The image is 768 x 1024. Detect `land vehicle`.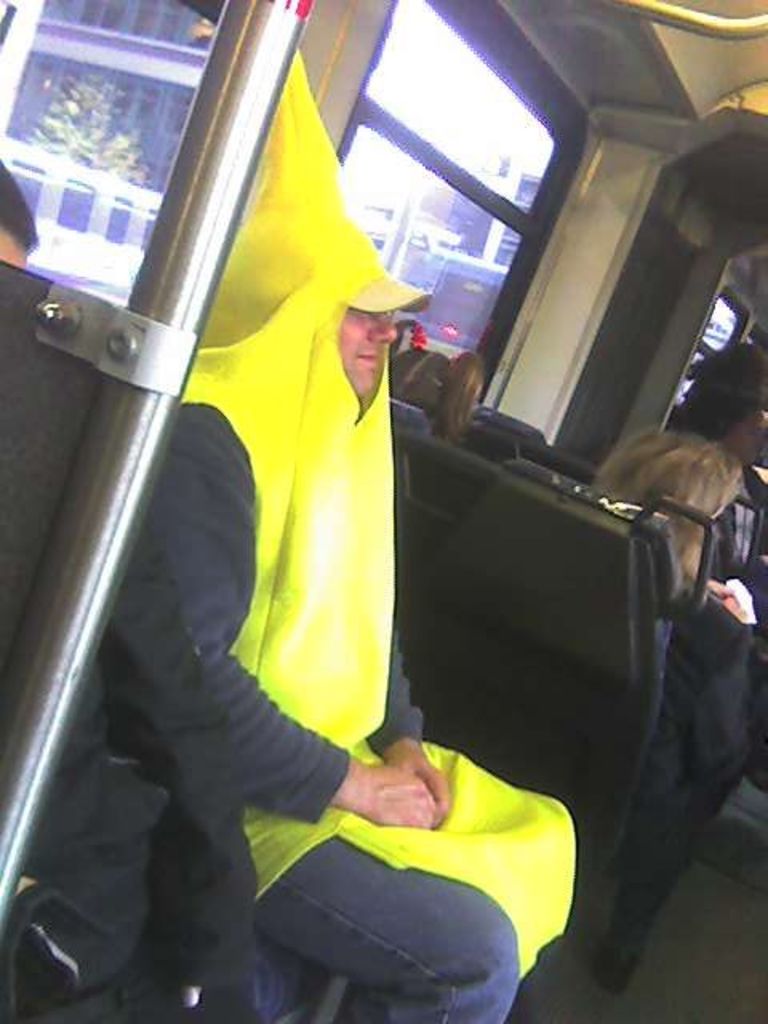
Detection: box(0, 0, 766, 1022).
